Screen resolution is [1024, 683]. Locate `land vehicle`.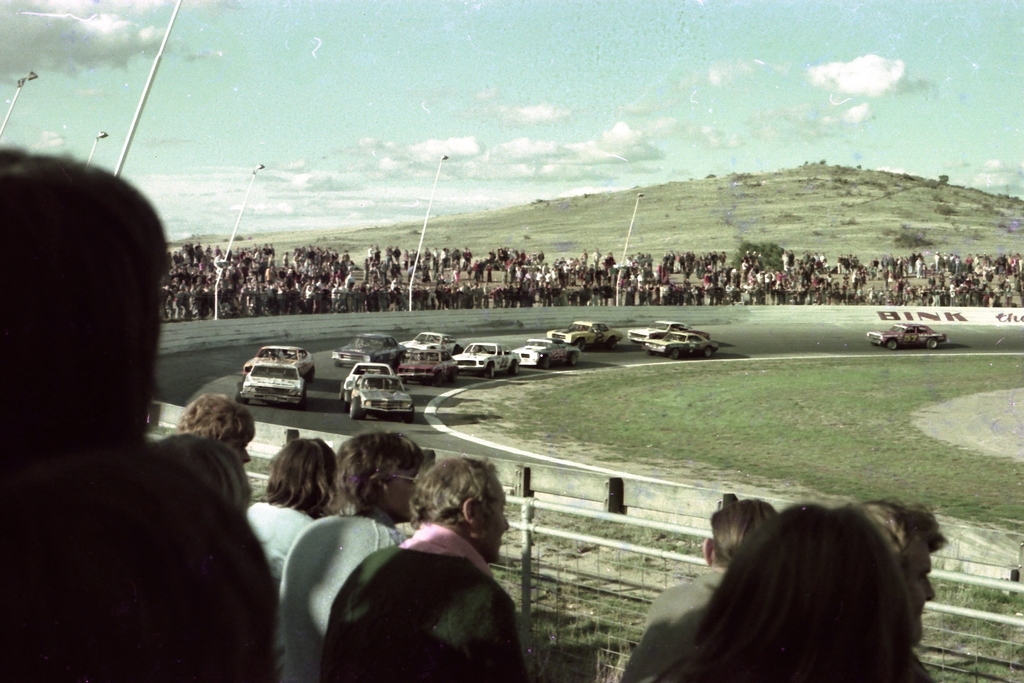
(left=345, top=362, right=394, bottom=396).
